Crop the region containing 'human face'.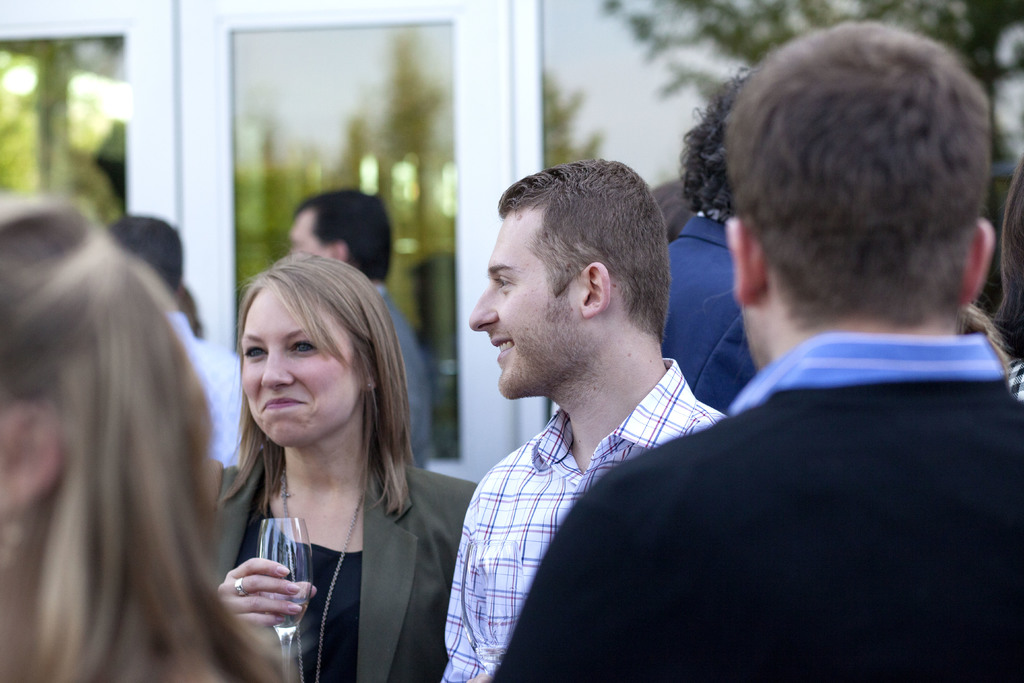
Crop region: bbox=(466, 205, 572, 402).
